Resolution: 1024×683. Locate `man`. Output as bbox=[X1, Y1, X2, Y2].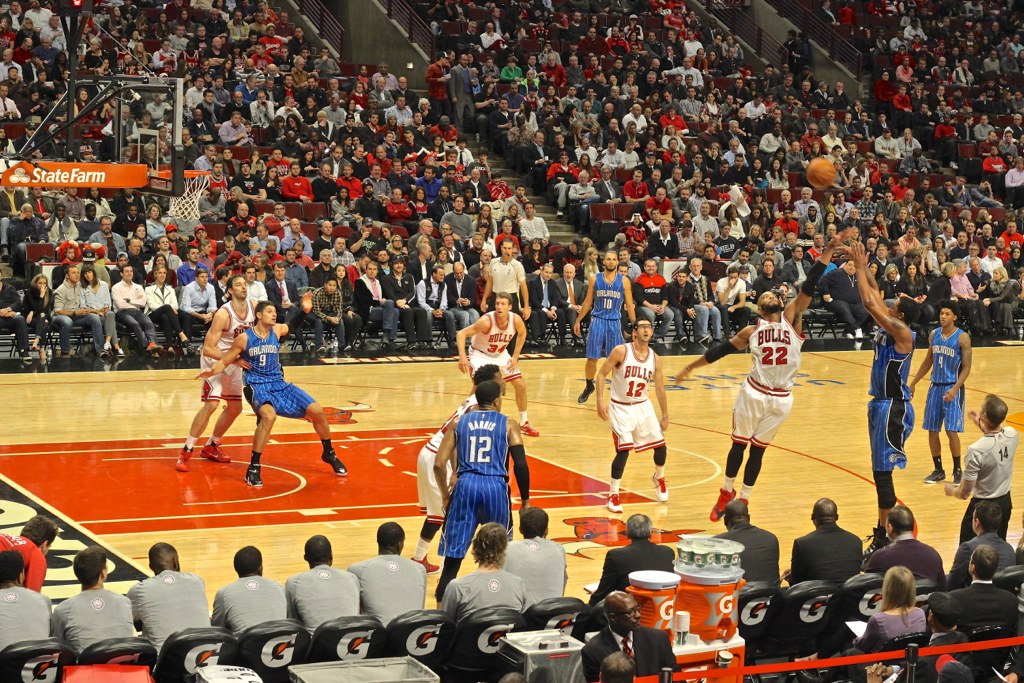
bbox=[967, 178, 997, 204].
